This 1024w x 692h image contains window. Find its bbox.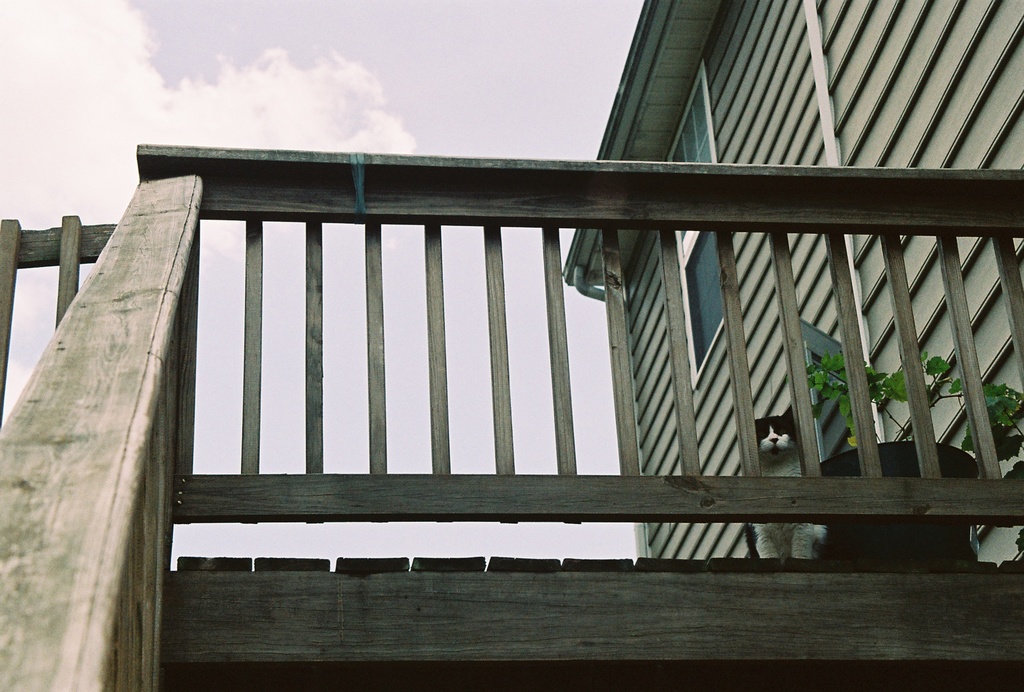
(left=651, top=57, right=744, bottom=387).
